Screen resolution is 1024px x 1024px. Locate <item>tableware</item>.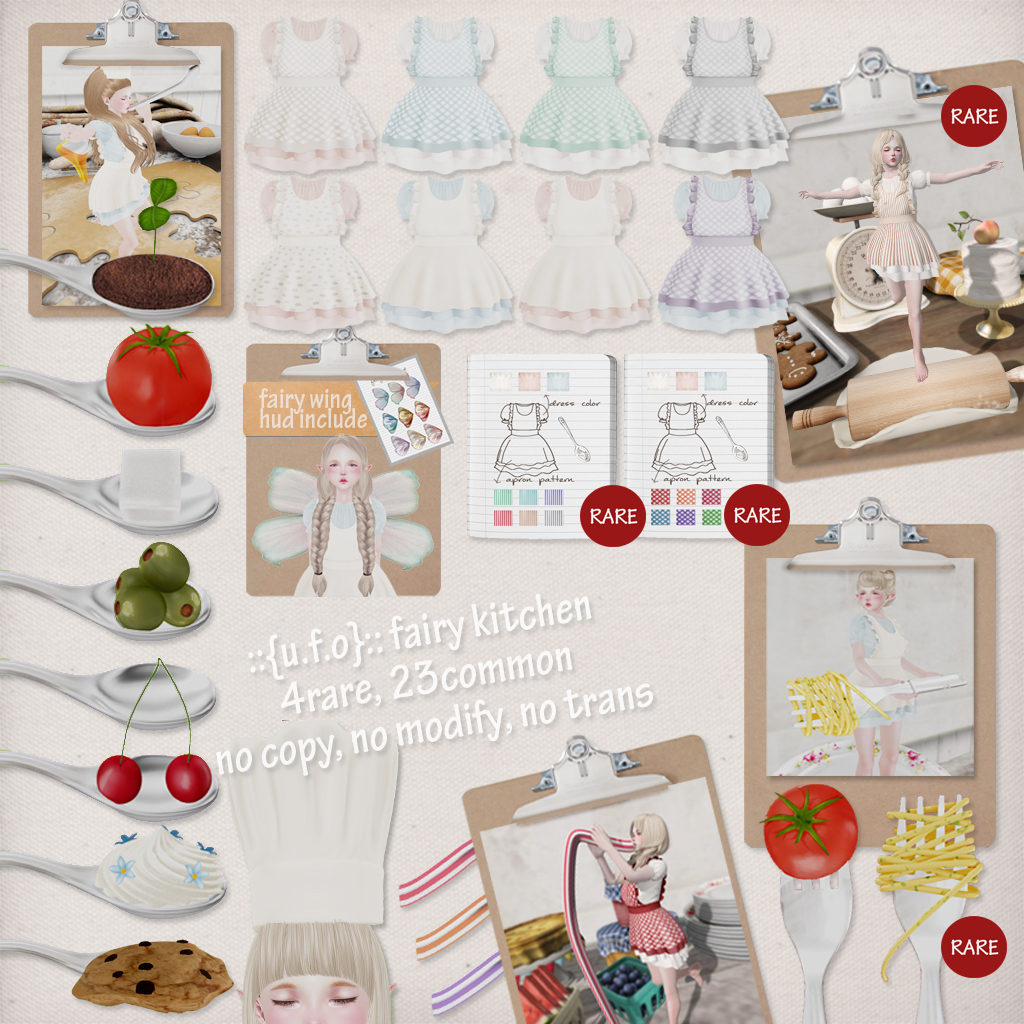
bbox=(0, 247, 222, 322).
